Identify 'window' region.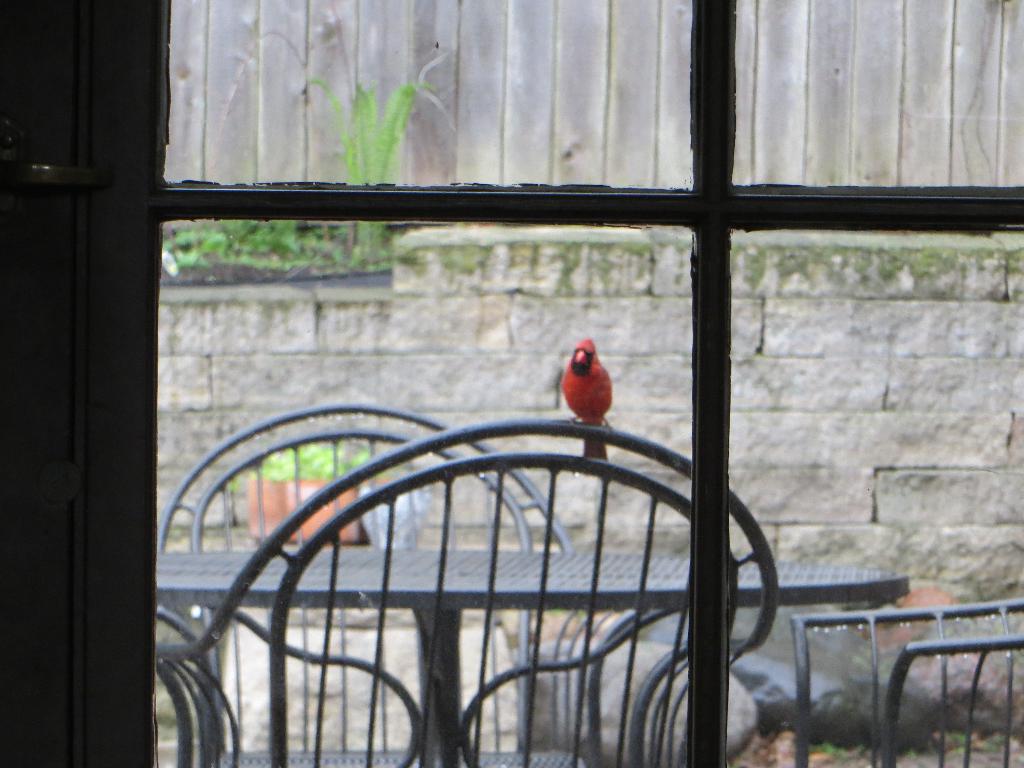
Region: box(156, 0, 1023, 767).
